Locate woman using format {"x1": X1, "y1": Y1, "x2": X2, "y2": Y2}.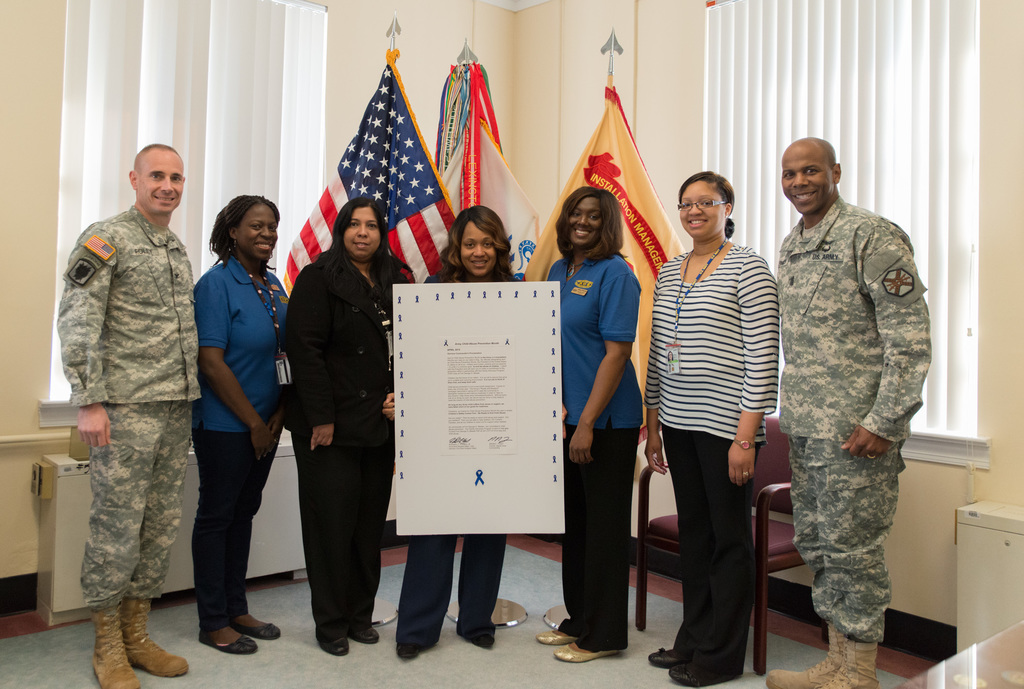
{"x1": 645, "y1": 170, "x2": 778, "y2": 688}.
